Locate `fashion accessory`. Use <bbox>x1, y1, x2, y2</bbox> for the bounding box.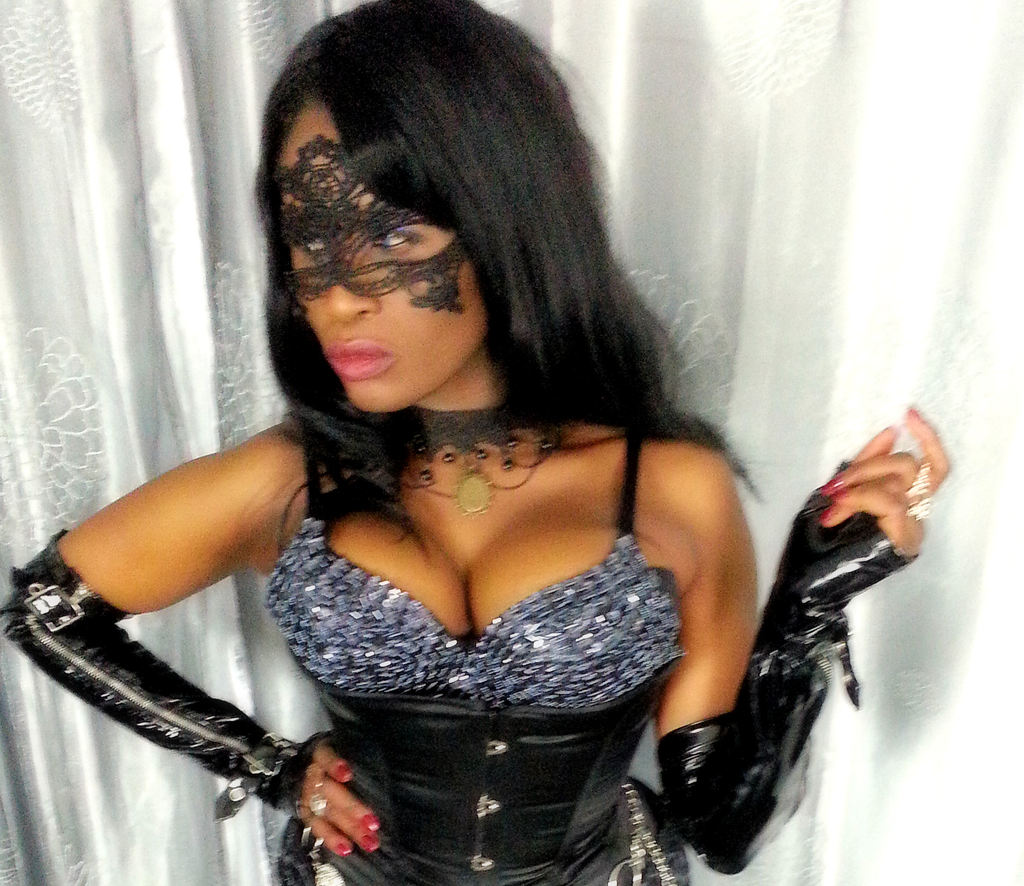
<bbox>822, 473, 844, 496</bbox>.
